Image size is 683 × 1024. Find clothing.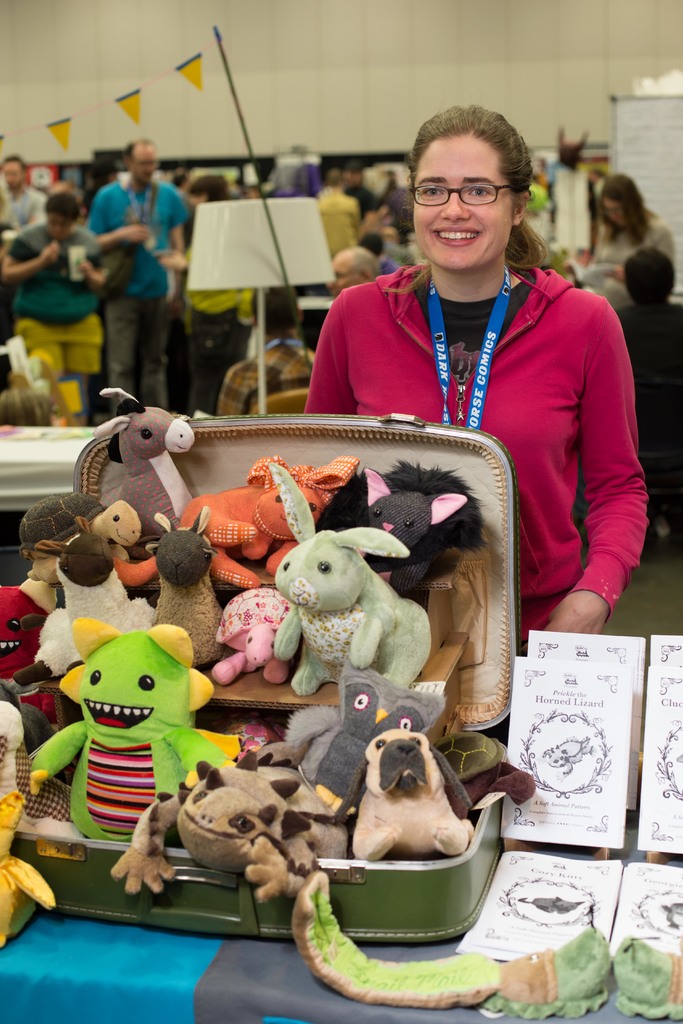
box(85, 171, 186, 409).
